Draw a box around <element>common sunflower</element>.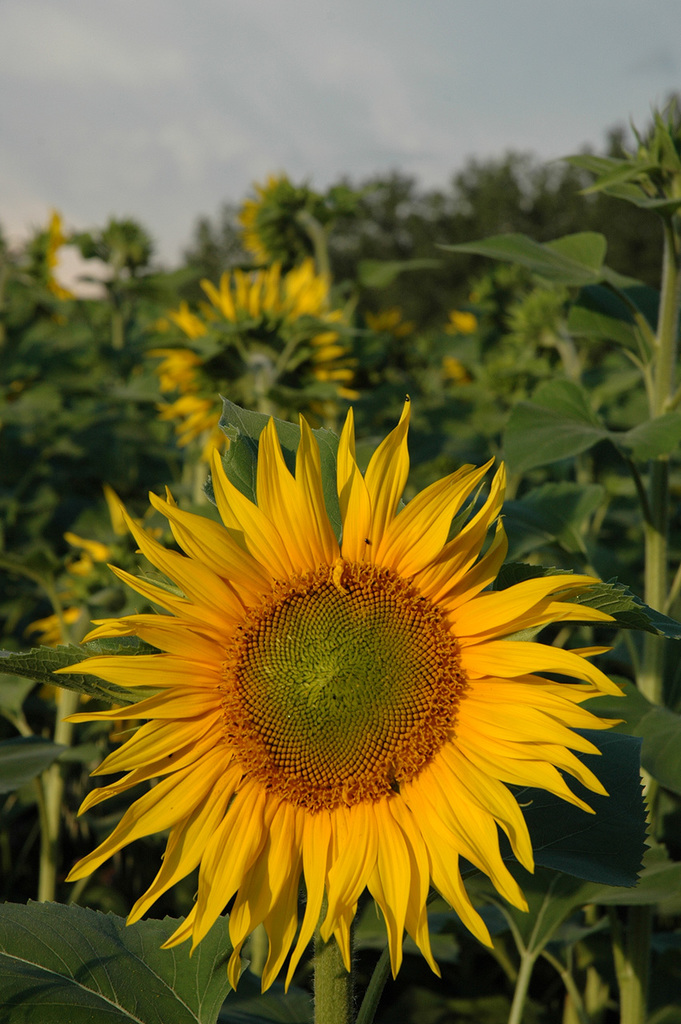
<region>44, 402, 639, 1004</region>.
